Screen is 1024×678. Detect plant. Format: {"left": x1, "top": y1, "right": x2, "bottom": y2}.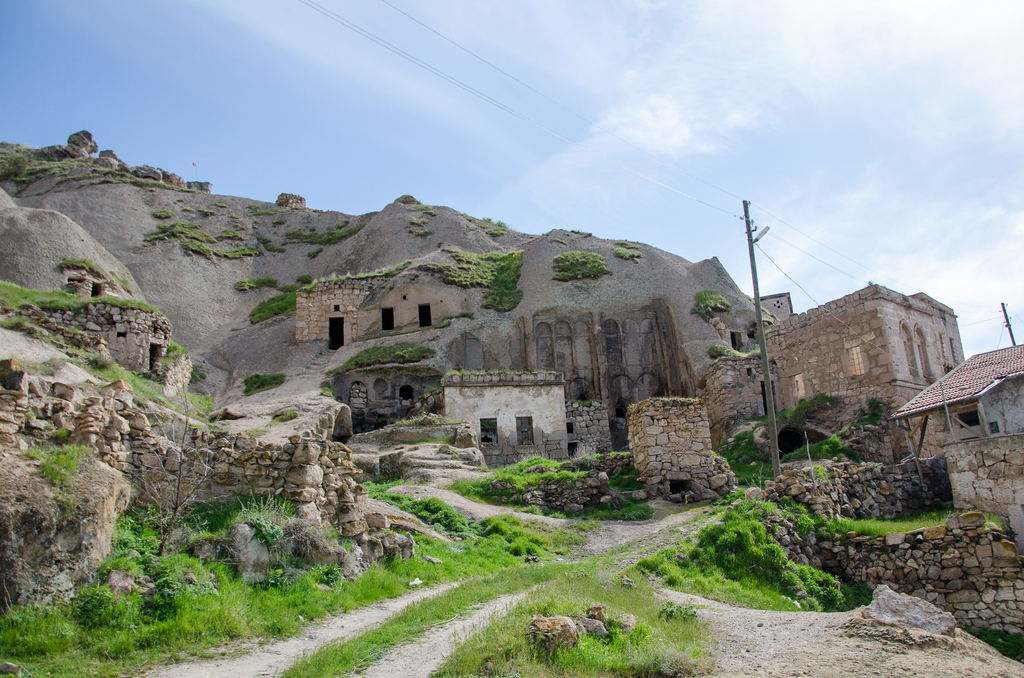
{"left": 76, "top": 354, "right": 172, "bottom": 407}.
